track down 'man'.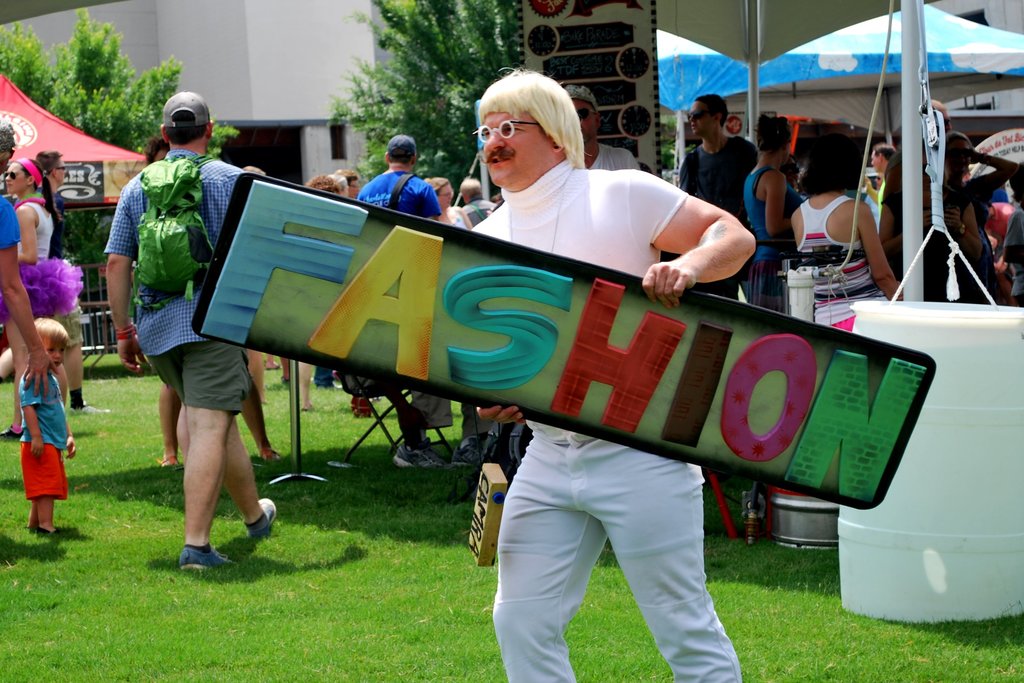
Tracked to BBox(561, 85, 640, 170).
